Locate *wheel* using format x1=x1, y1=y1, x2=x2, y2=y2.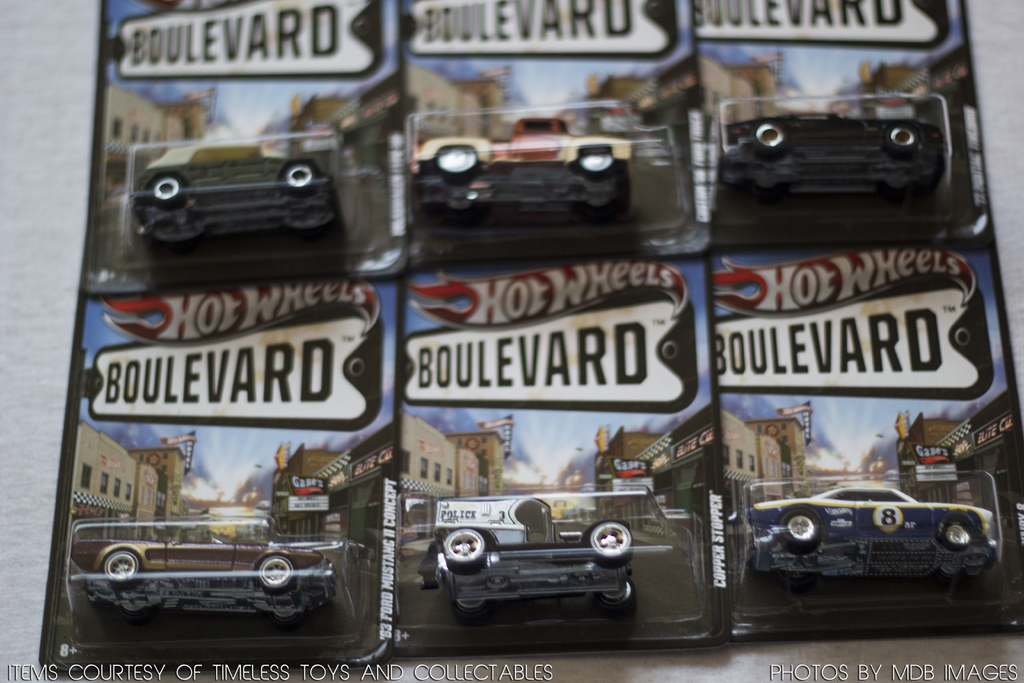
x1=108, y1=547, x2=147, y2=584.
